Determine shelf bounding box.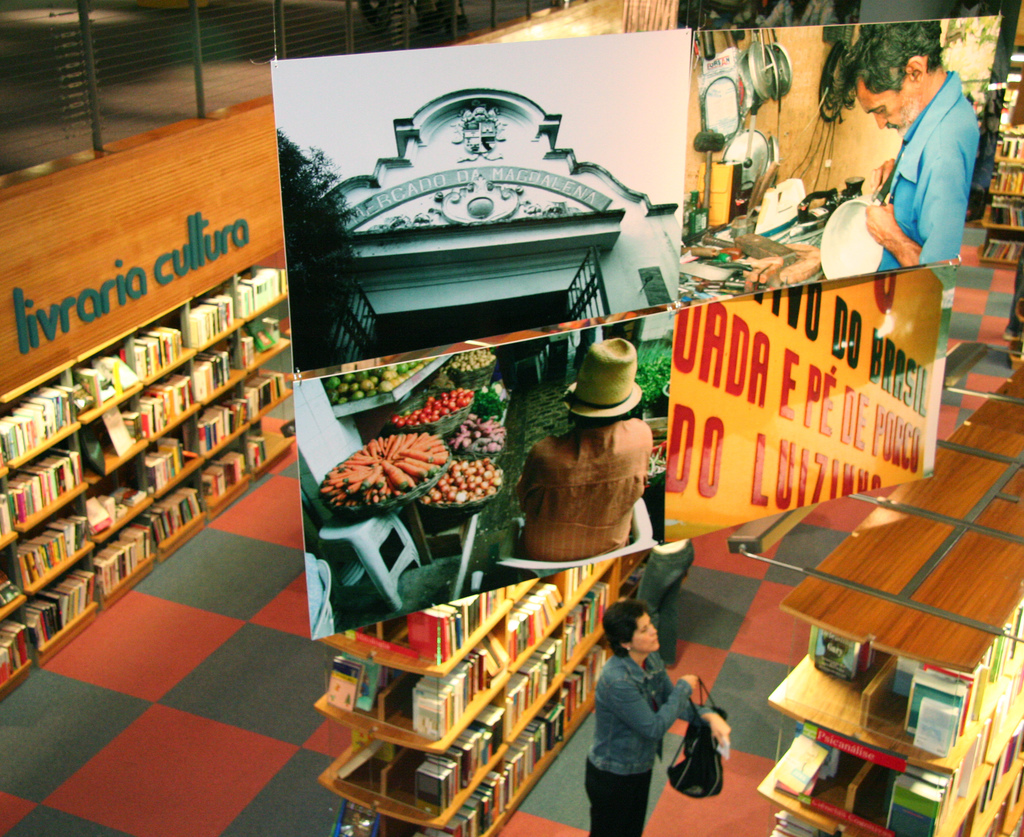
Determined: detection(307, 544, 648, 836).
